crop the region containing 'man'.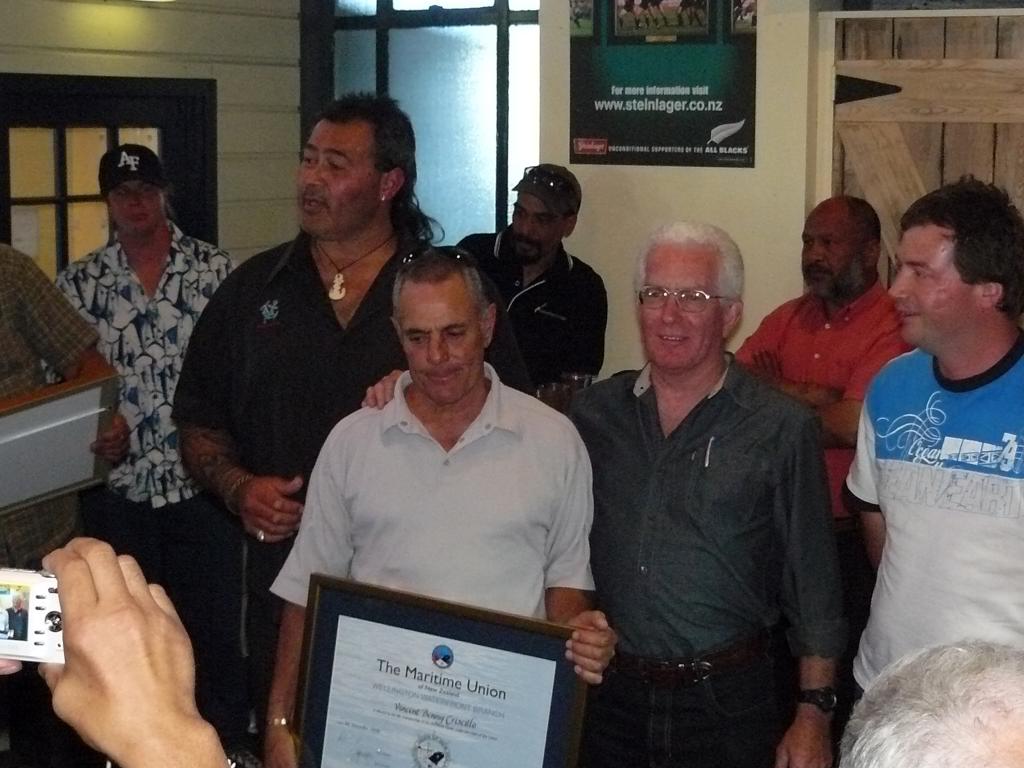
Crop region: bbox=[837, 168, 1023, 767].
